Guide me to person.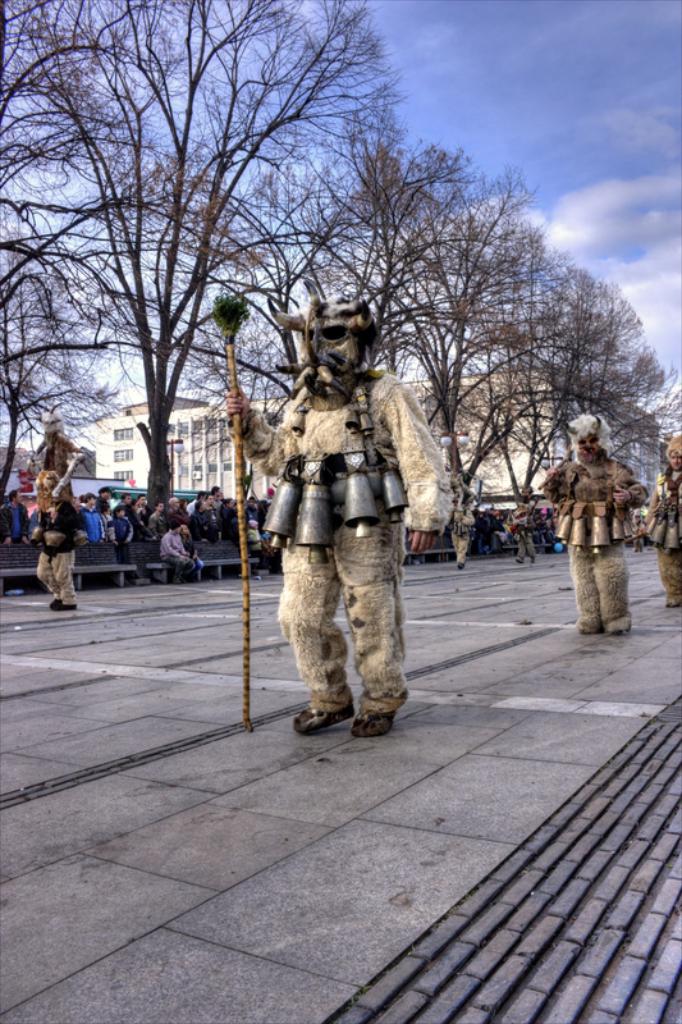
Guidance: x1=31 y1=465 x2=87 y2=614.
